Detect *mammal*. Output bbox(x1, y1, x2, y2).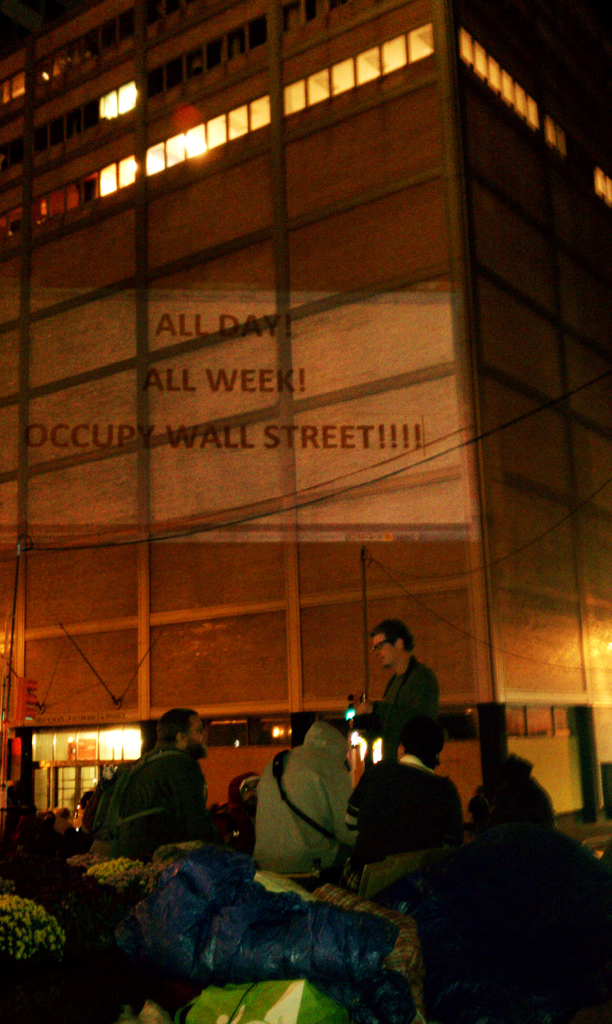
bbox(349, 617, 442, 769).
